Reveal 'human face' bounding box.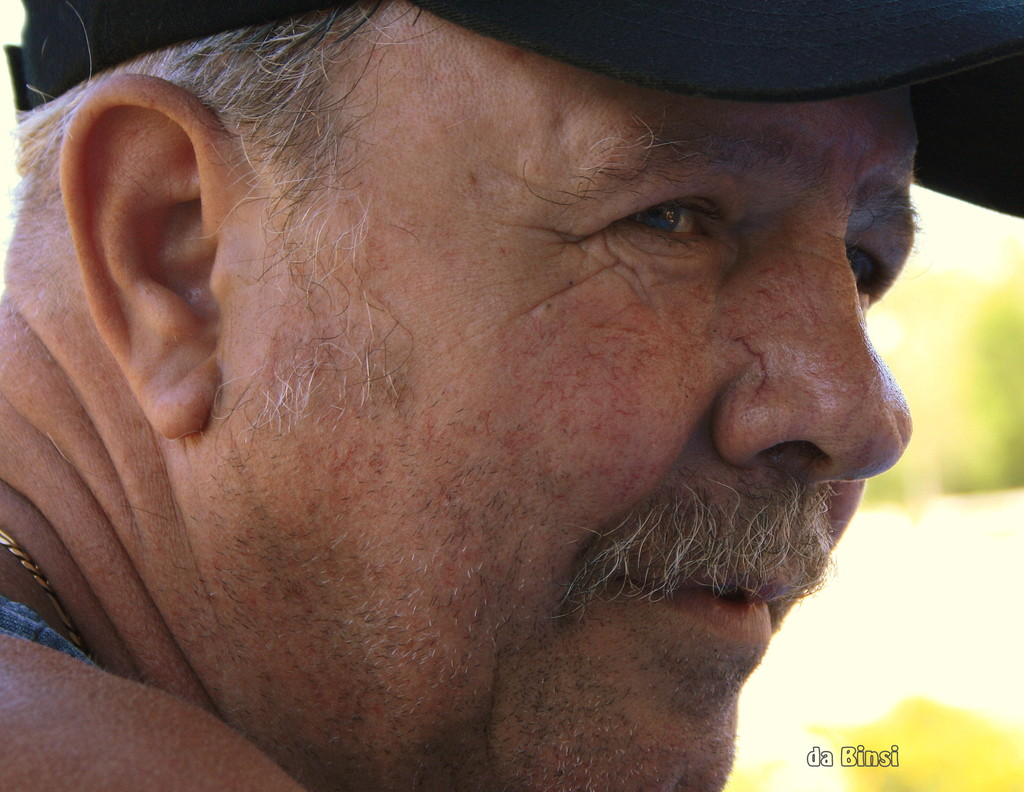
Revealed: pyautogui.locateOnScreen(220, 0, 913, 791).
